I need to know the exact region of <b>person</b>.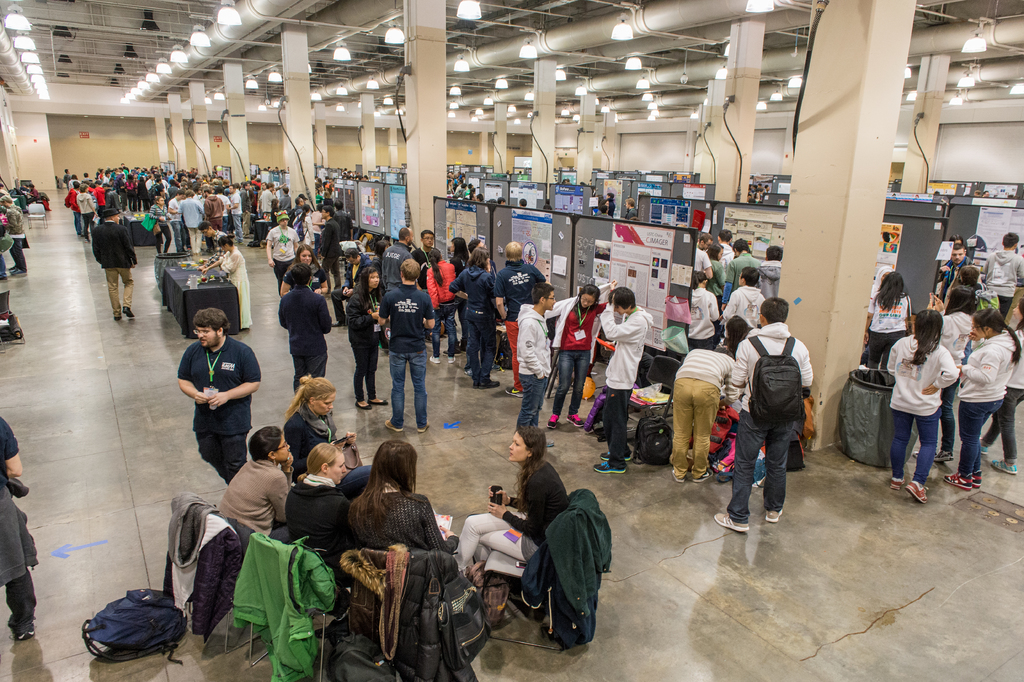
Region: Rect(264, 204, 302, 297).
